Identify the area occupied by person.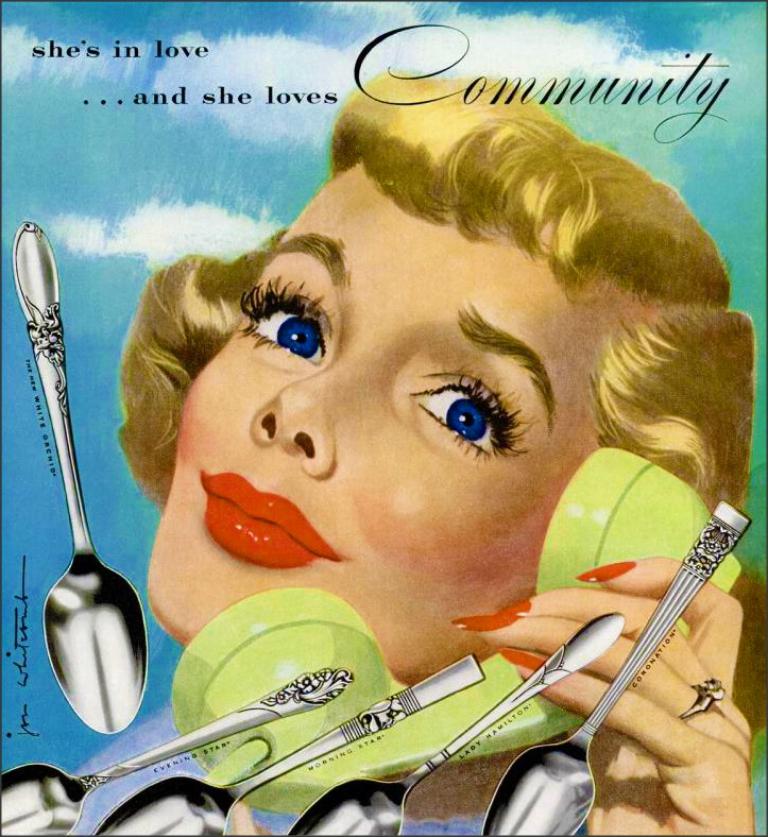
Area: <bbox>117, 66, 767, 836</bbox>.
